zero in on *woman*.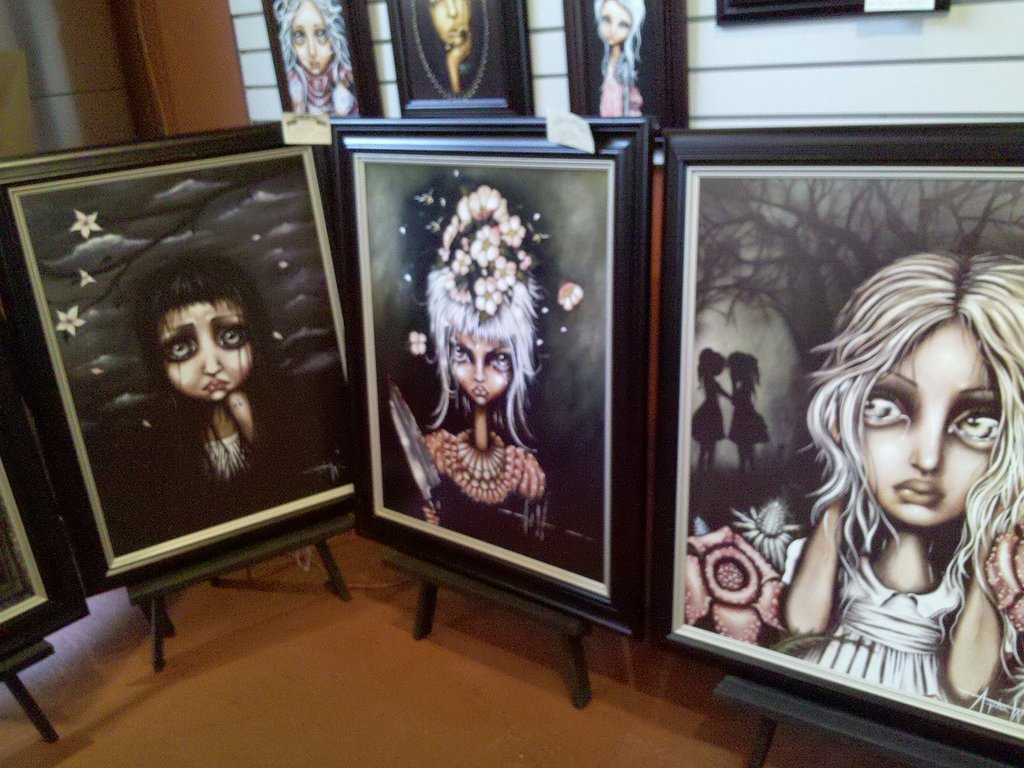
Zeroed in: {"left": 592, "top": 0, "right": 652, "bottom": 126}.
